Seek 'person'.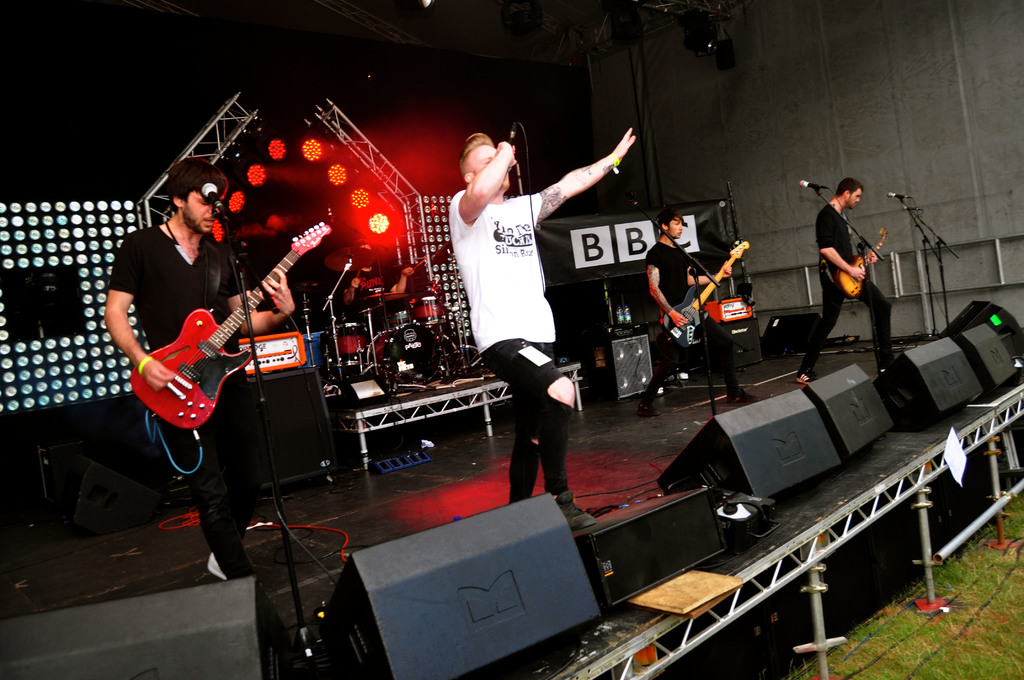
box(342, 238, 417, 332).
